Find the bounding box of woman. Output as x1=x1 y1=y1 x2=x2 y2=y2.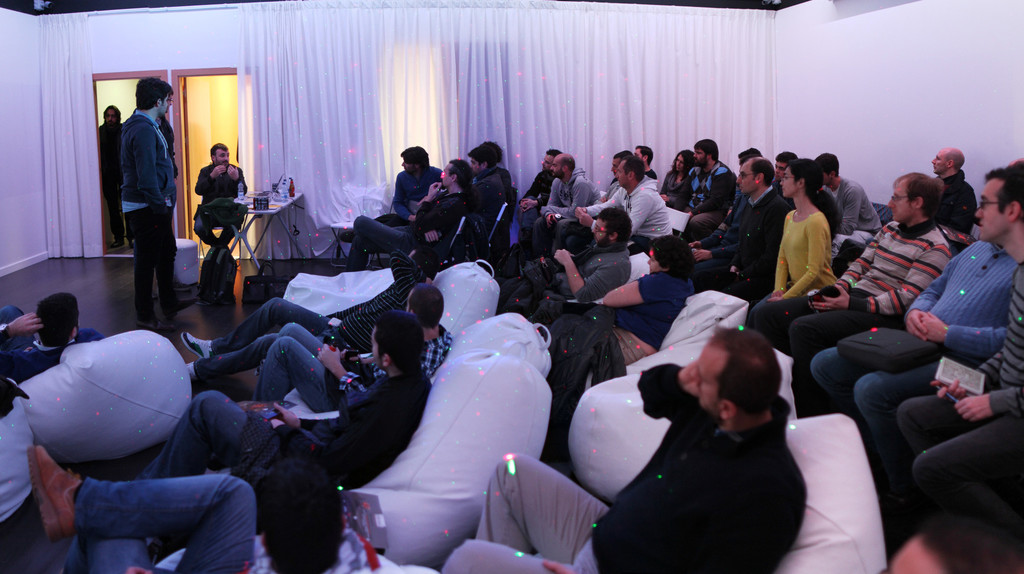
x1=751 y1=154 x2=843 y2=332.
